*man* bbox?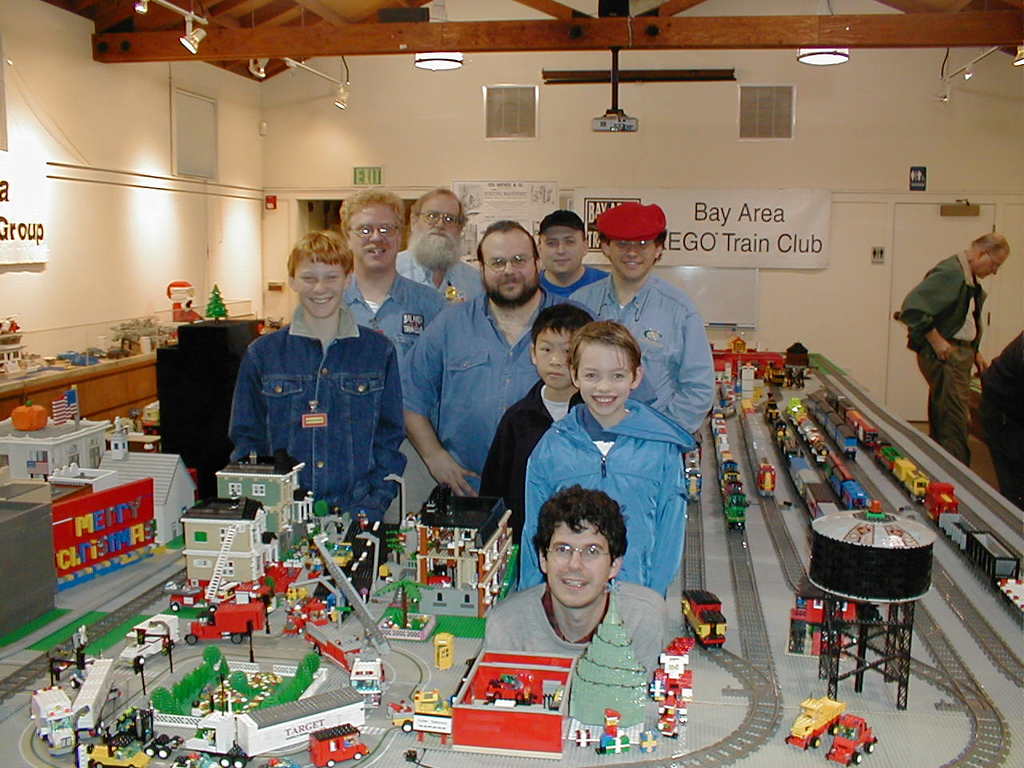
bbox(342, 190, 454, 357)
